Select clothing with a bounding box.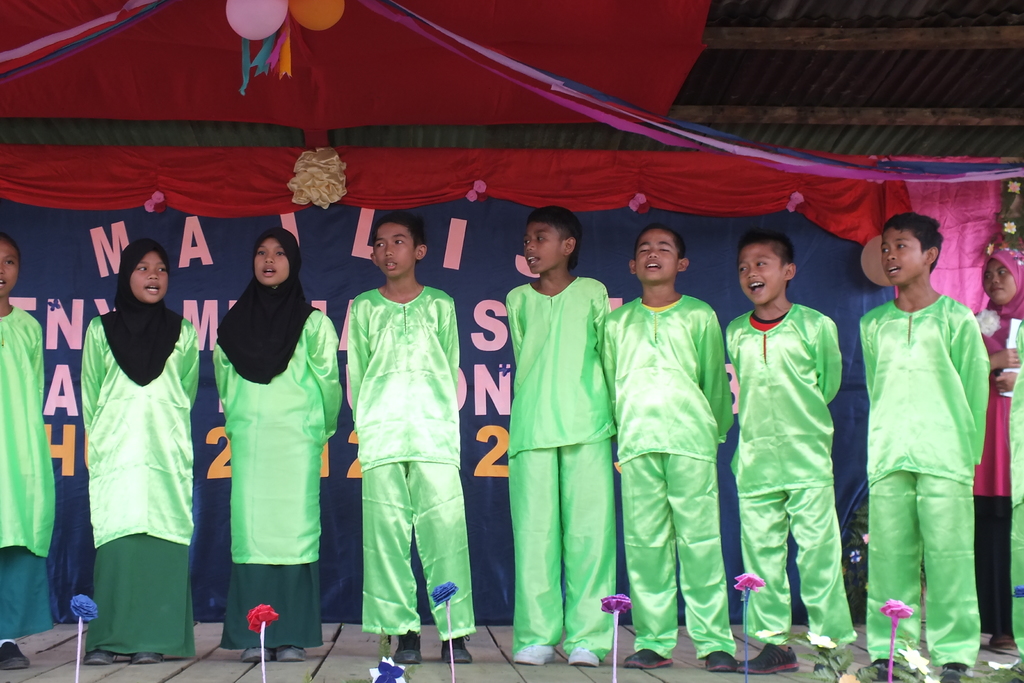
<box>210,228,340,647</box>.
